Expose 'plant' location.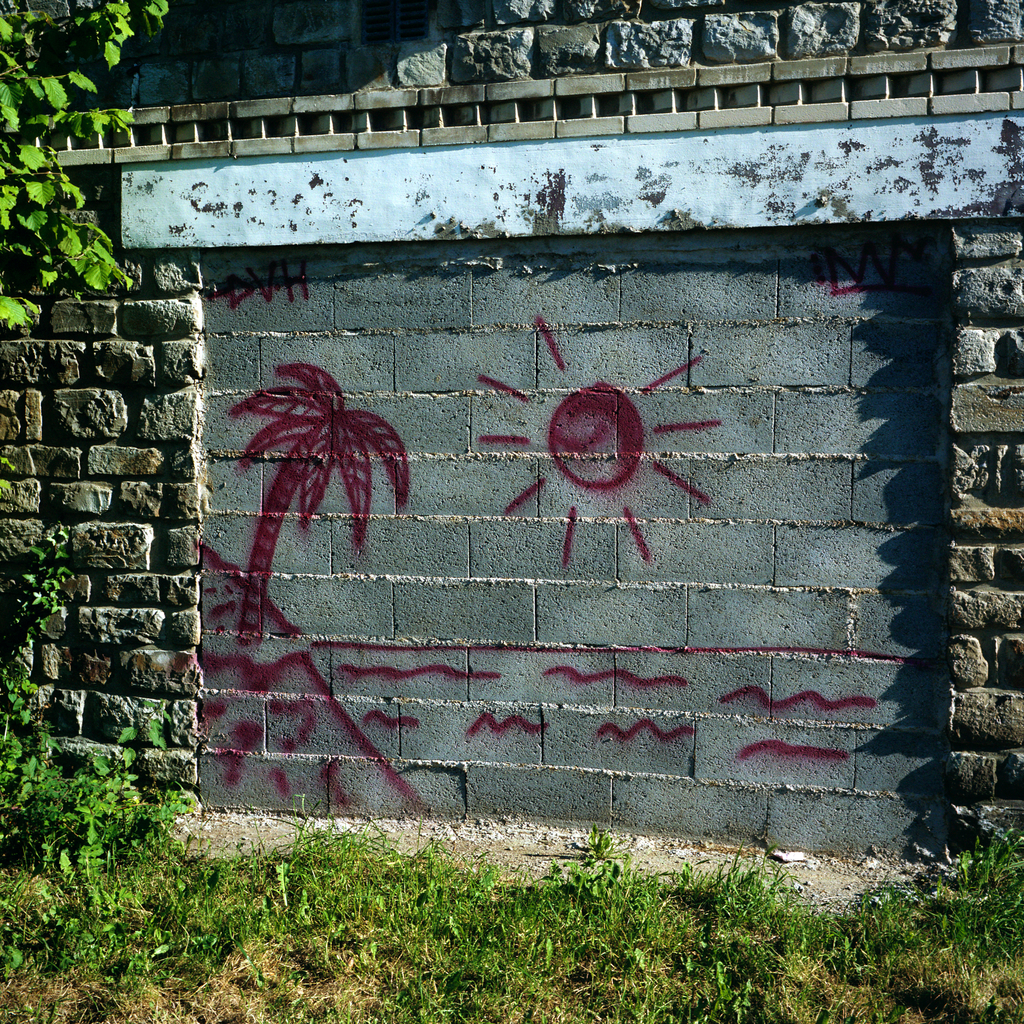
Exposed at bbox=[0, 877, 1019, 1023].
